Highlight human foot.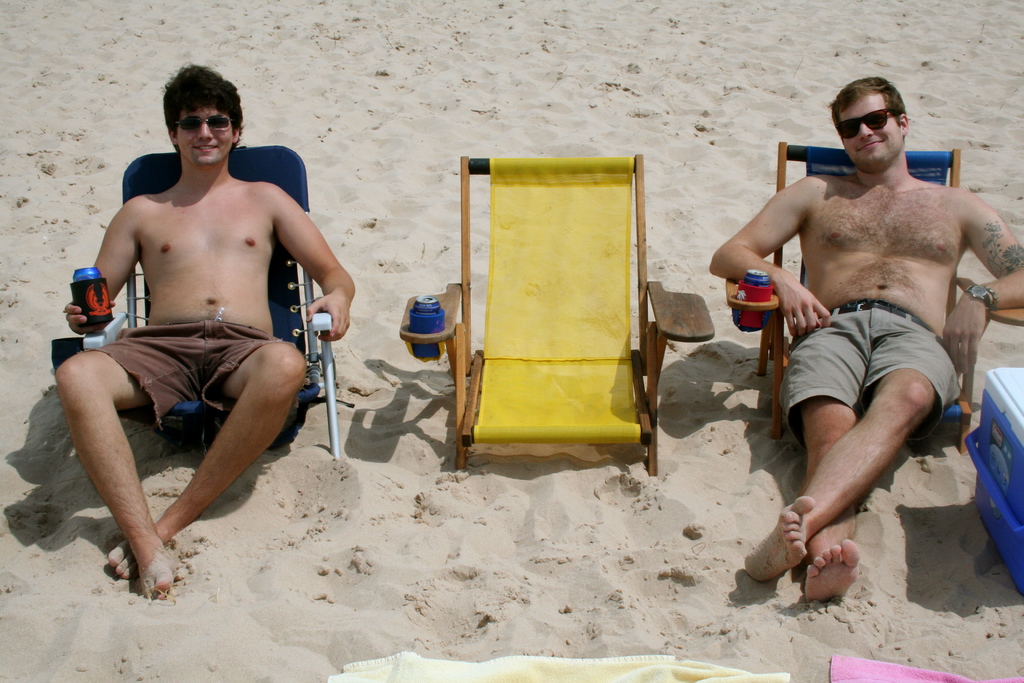
Highlighted region: <box>107,520,161,584</box>.
